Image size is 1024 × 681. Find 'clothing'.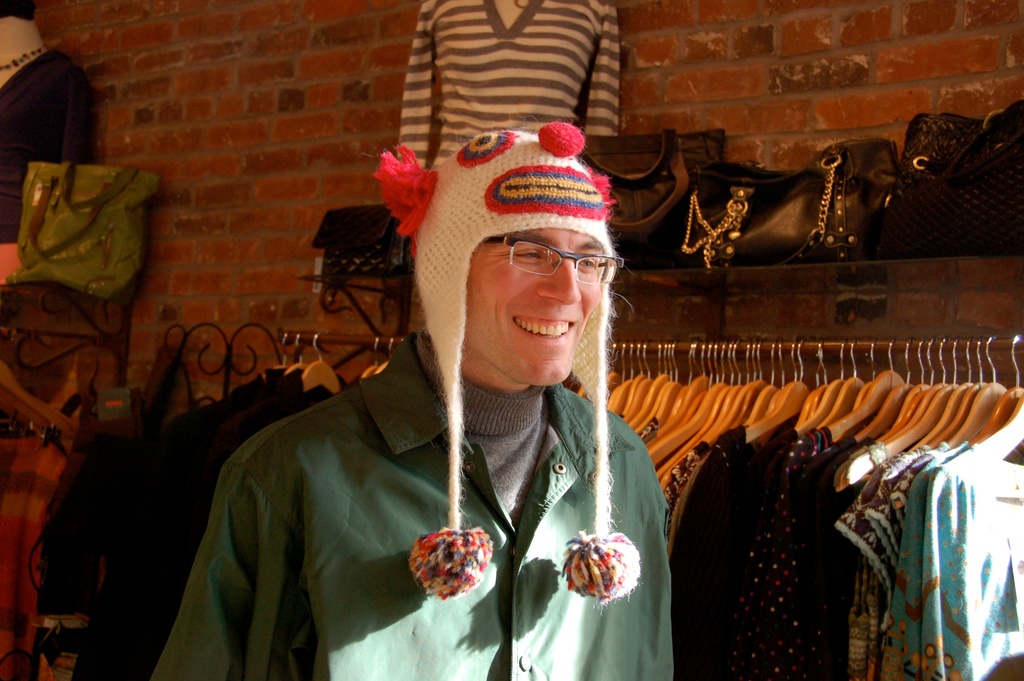
bbox=(0, 46, 102, 249).
